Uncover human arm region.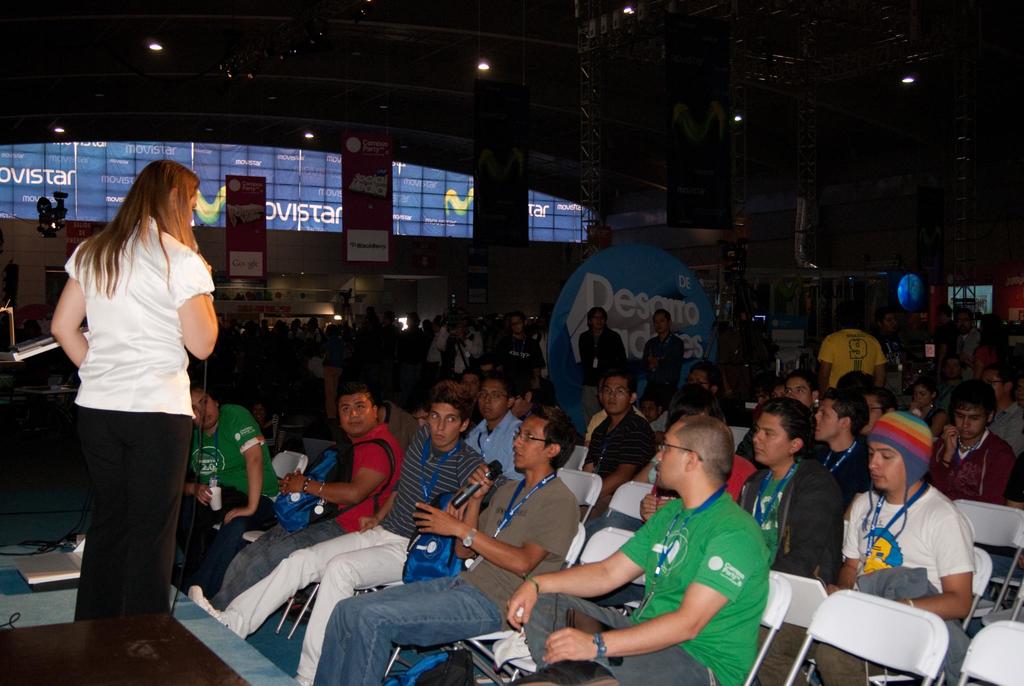
Uncovered: bbox=(413, 499, 572, 580).
